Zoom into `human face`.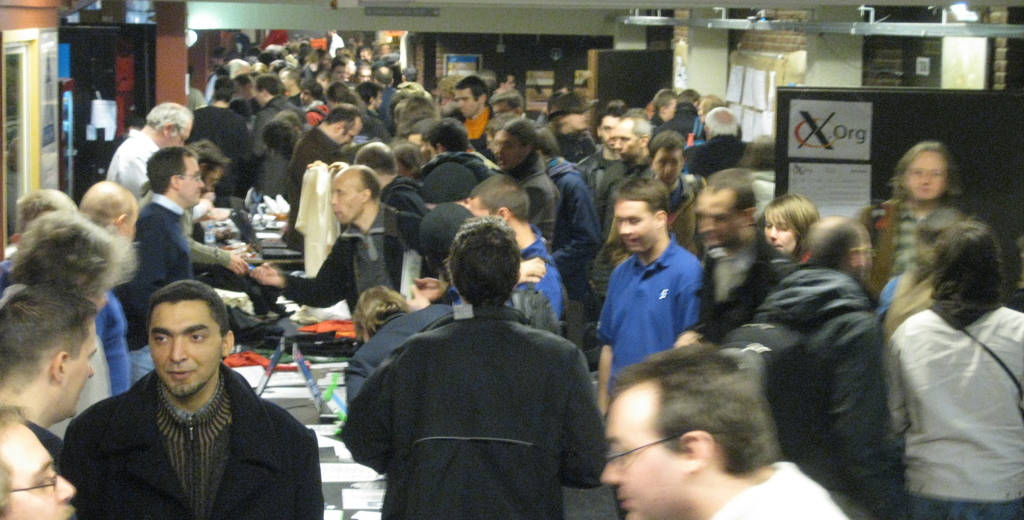
Zoom target: l=598, t=113, r=620, b=143.
